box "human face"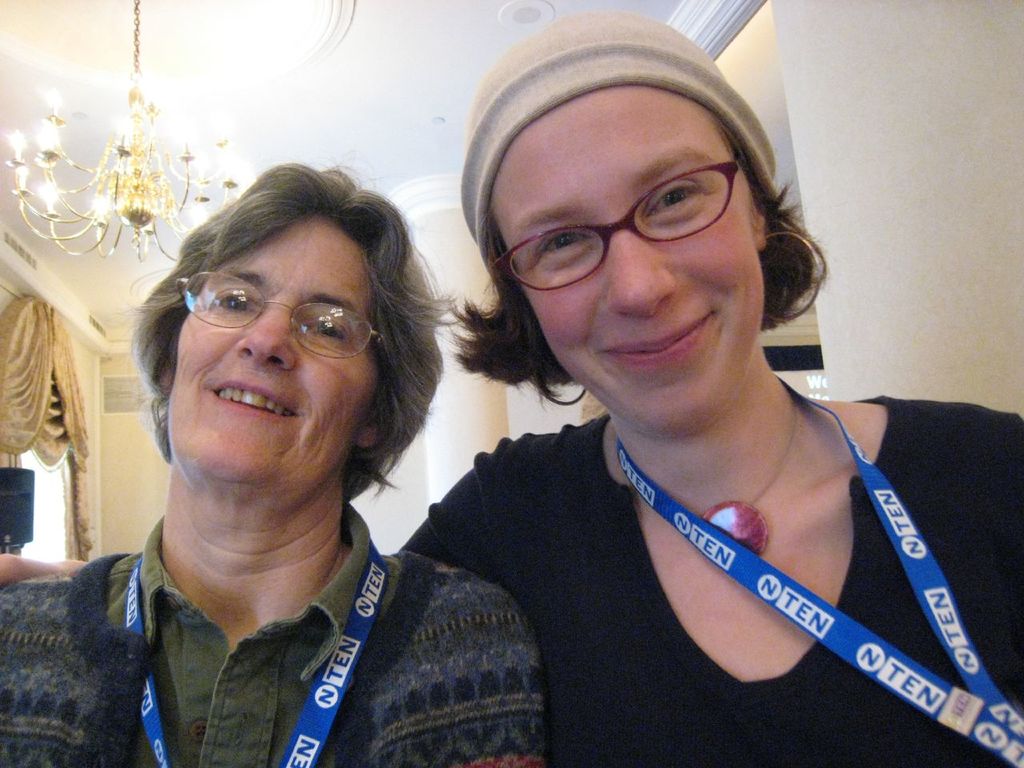
{"x1": 489, "y1": 86, "x2": 765, "y2": 434}
